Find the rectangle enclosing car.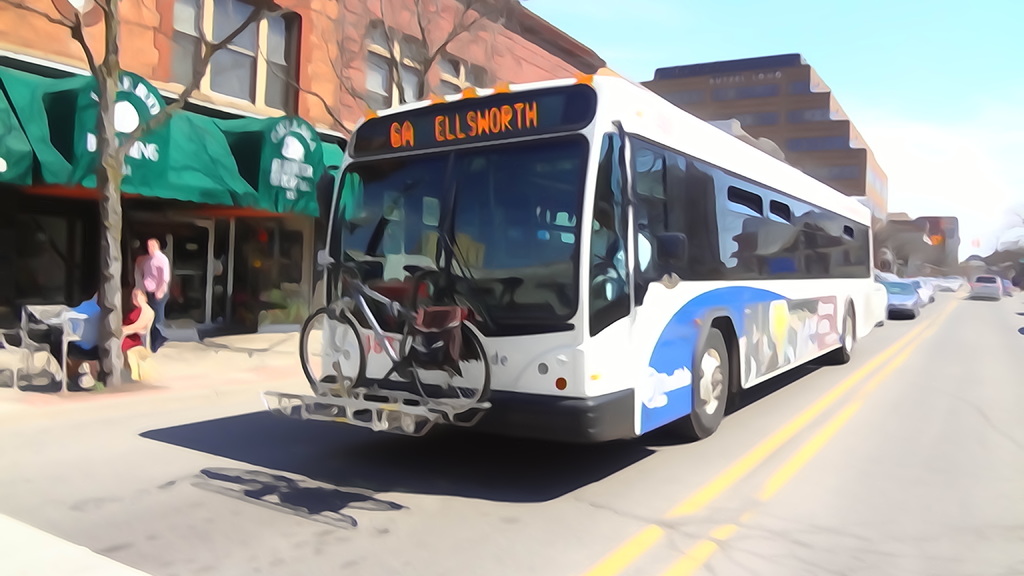
936 275 961 294.
